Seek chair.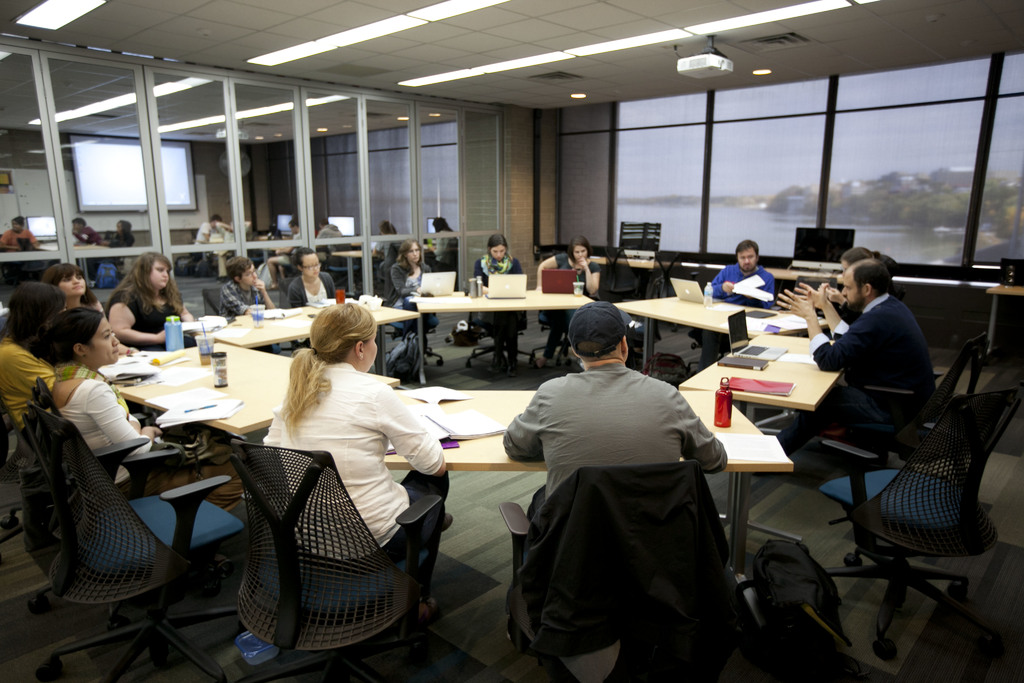
pyautogui.locateOnScreen(199, 285, 232, 322).
